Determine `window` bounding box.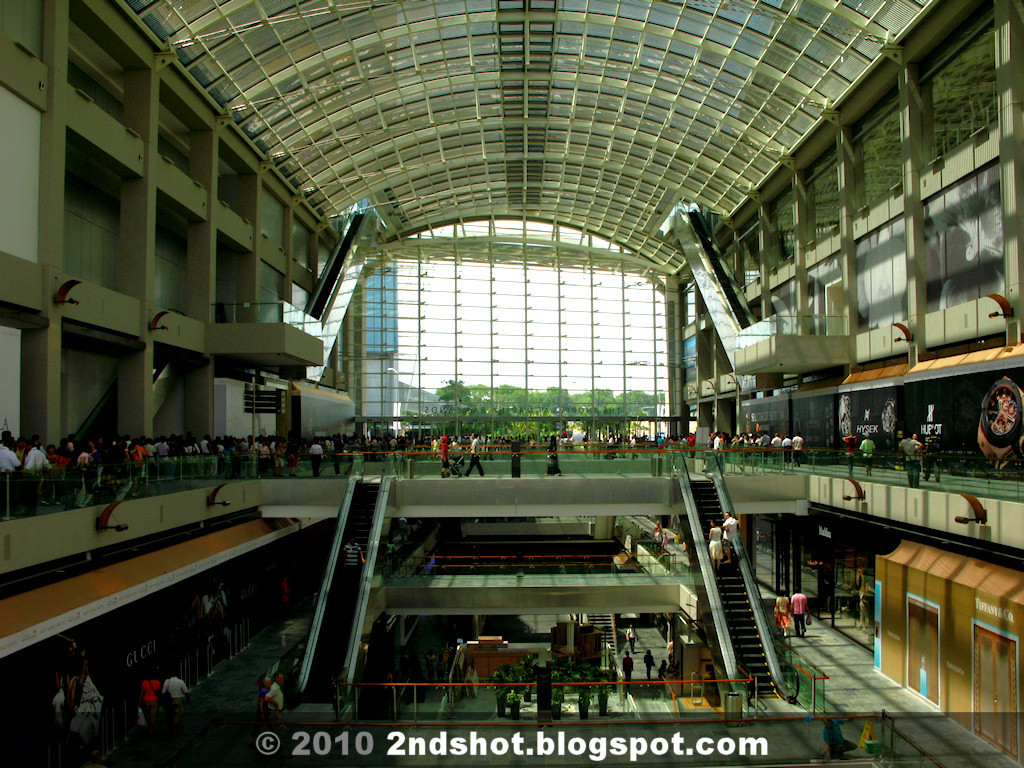
Determined: 306, 209, 702, 427.
